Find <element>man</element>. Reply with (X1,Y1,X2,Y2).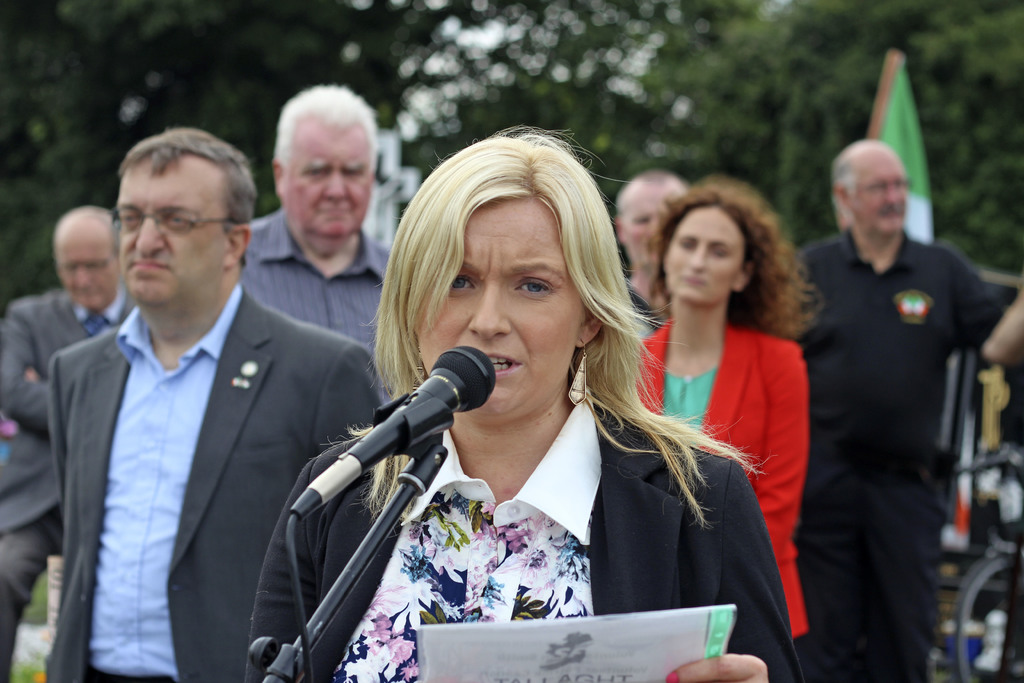
(0,203,139,682).
